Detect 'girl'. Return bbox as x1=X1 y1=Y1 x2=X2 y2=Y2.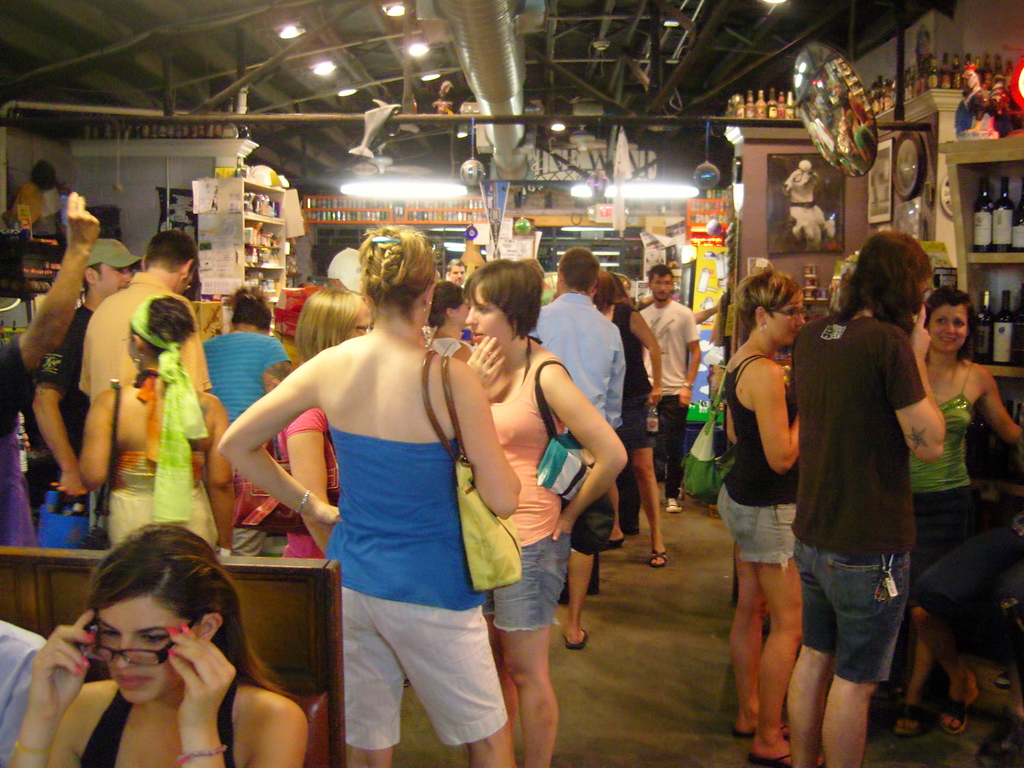
x1=15 y1=520 x2=304 y2=761.
